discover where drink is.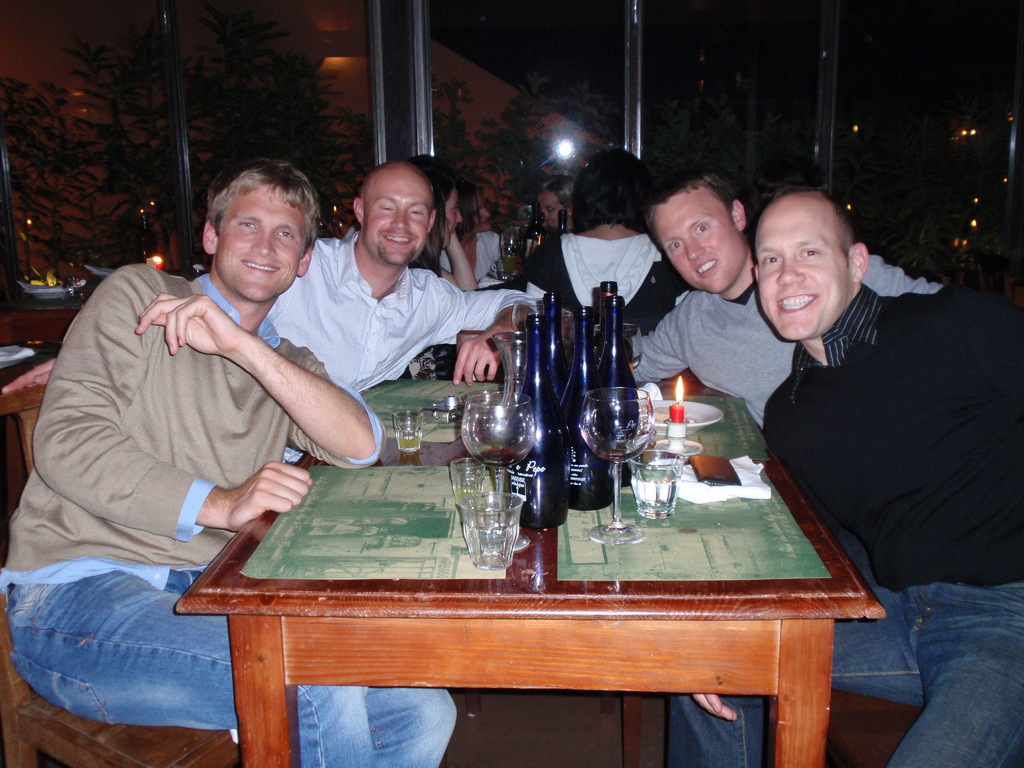
Discovered at box(625, 468, 678, 515).
